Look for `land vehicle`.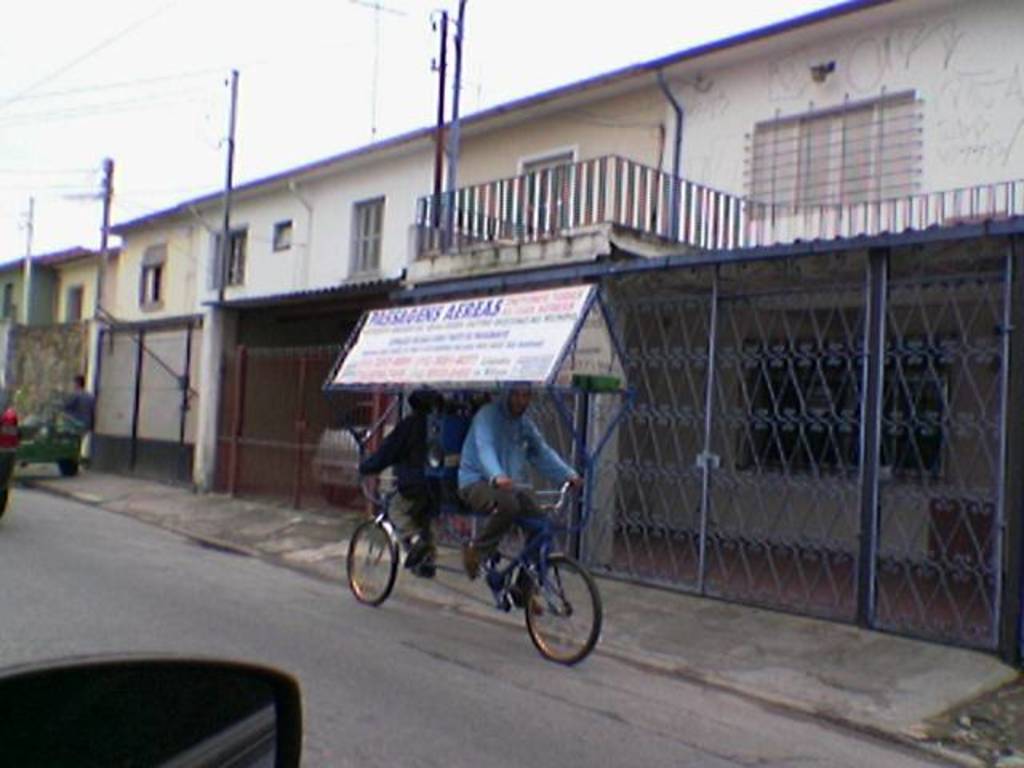
Found: (left=0, top=648, right=304, bottom=766).
